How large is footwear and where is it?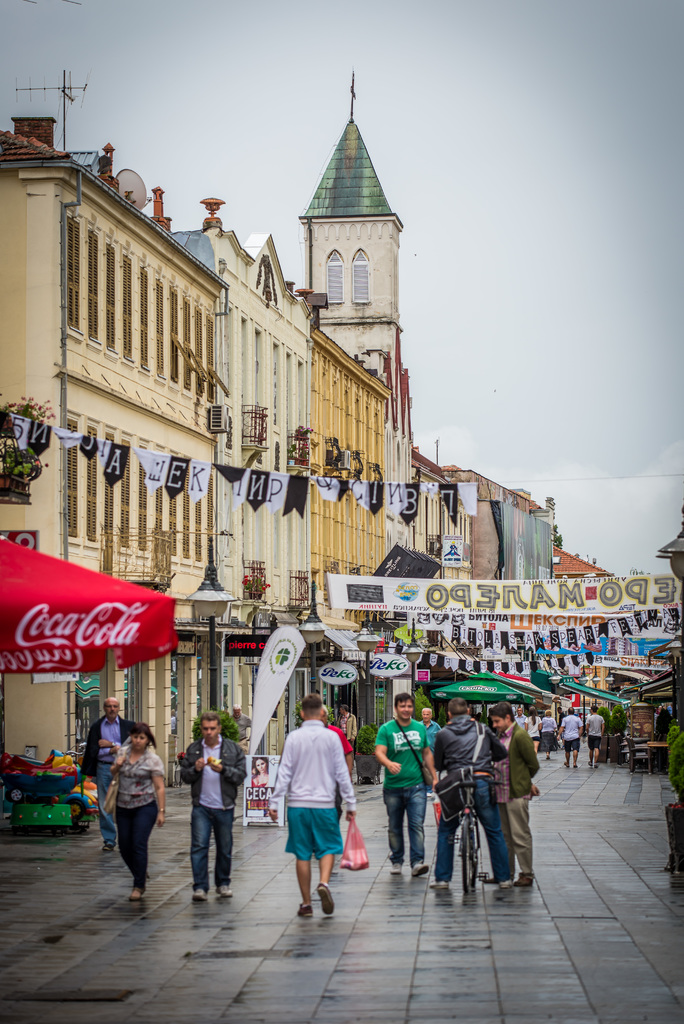
Bounding box: 594,762,601,771.
